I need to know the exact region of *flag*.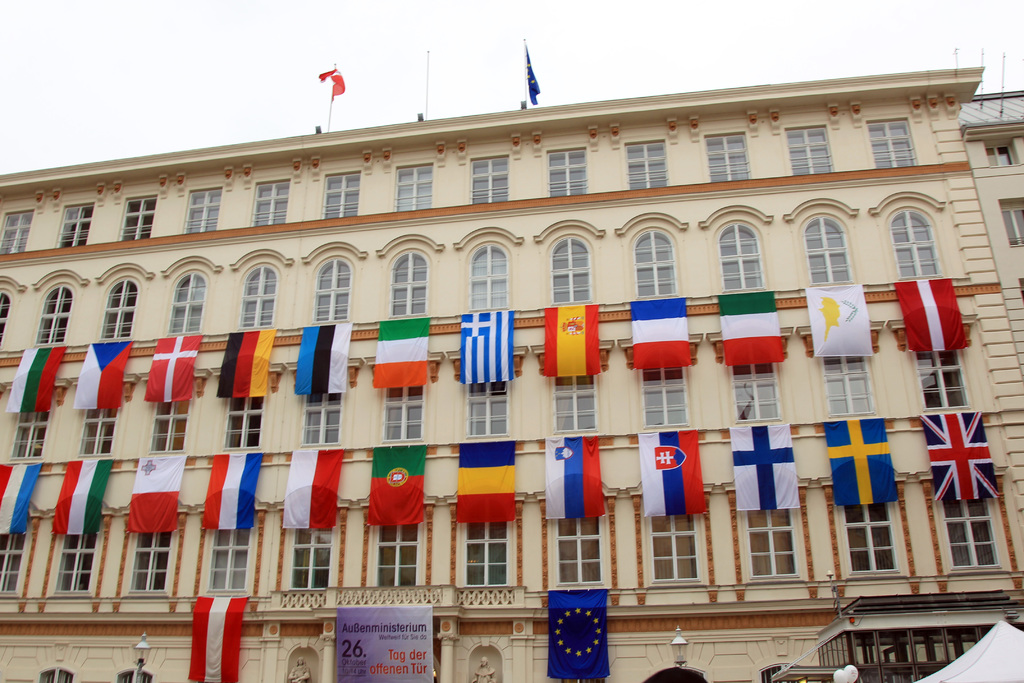
Region: <bbox>364, 445, 430, 530</bbox>.
